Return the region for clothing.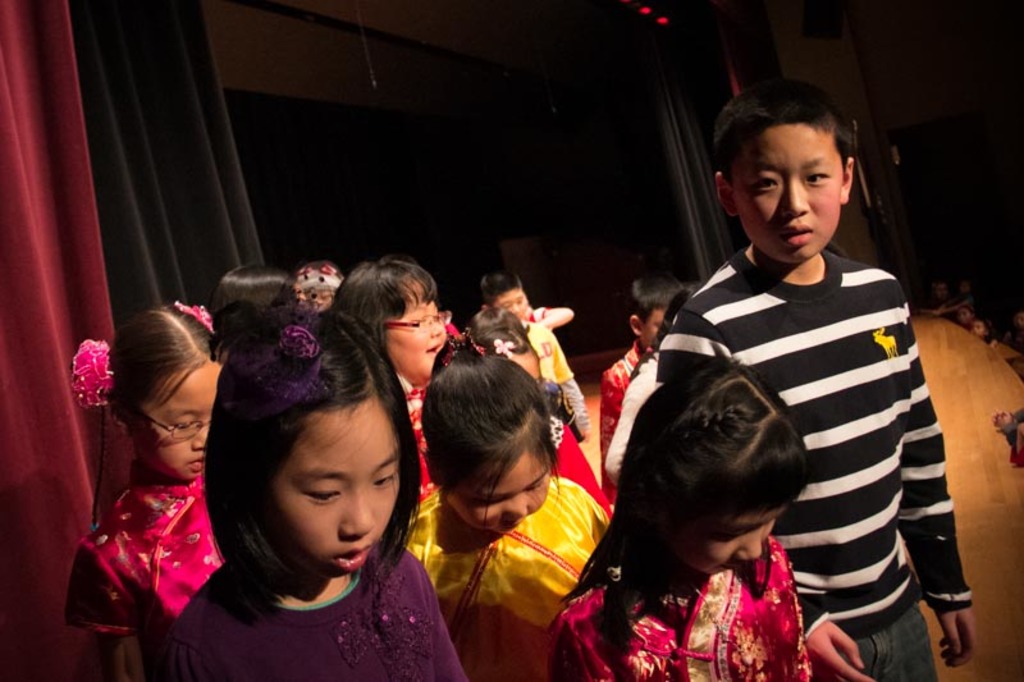
[x1=541, y1=534, x2=813, y2=681].
